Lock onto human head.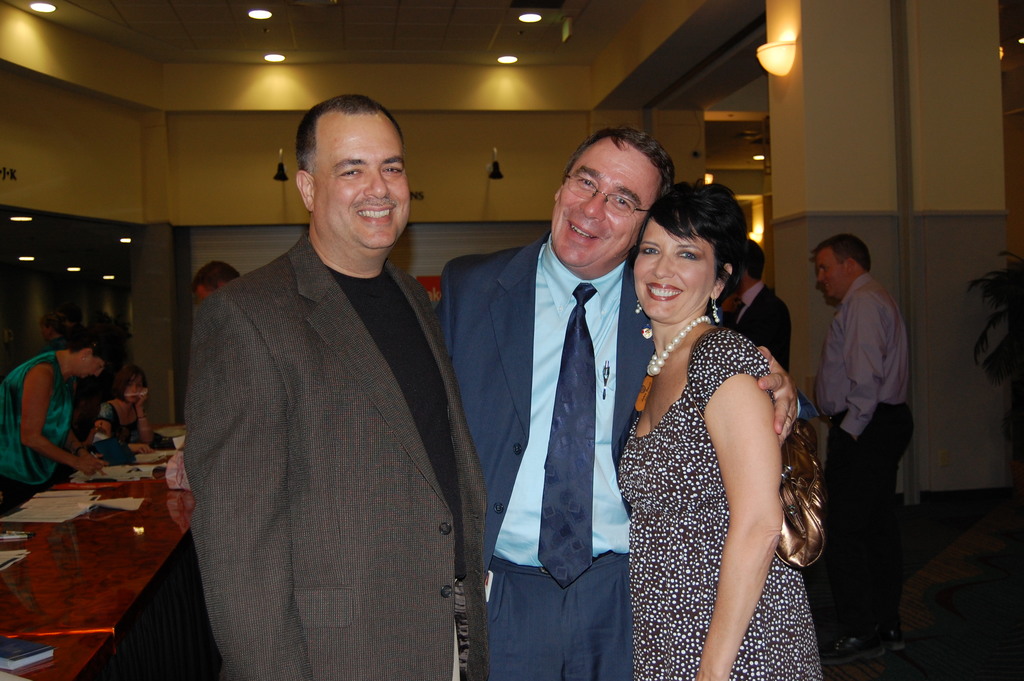
Locked: [190,260,243,304].
